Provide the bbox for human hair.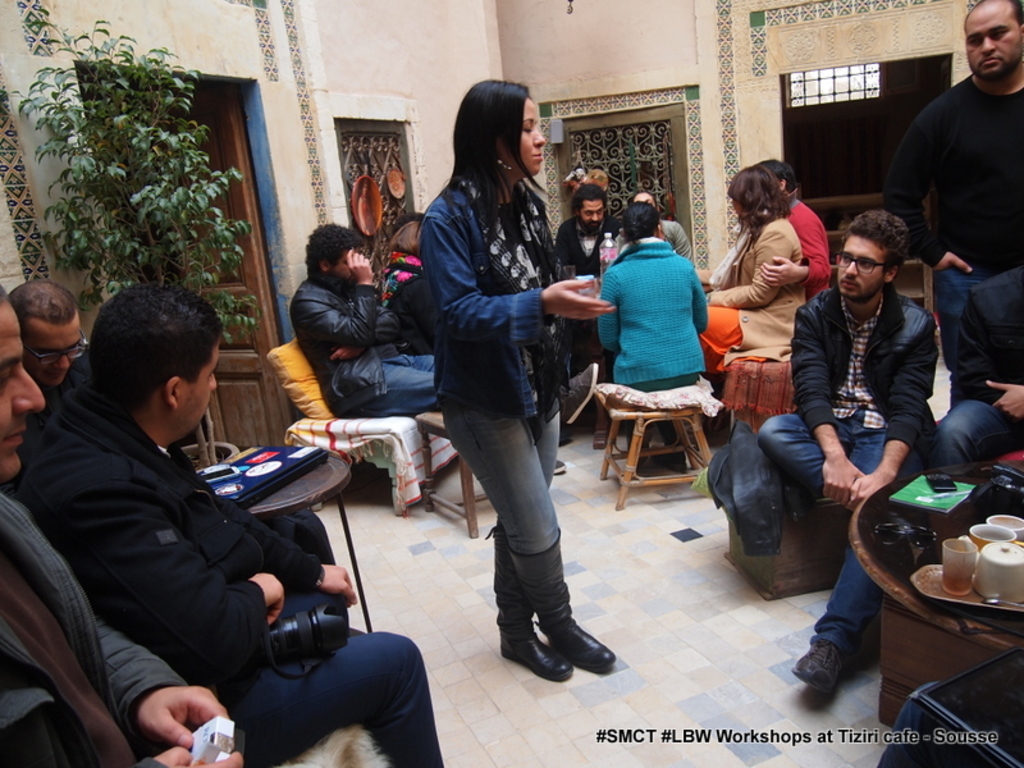
x1=571 y1=183 x2=609 y2=215.
